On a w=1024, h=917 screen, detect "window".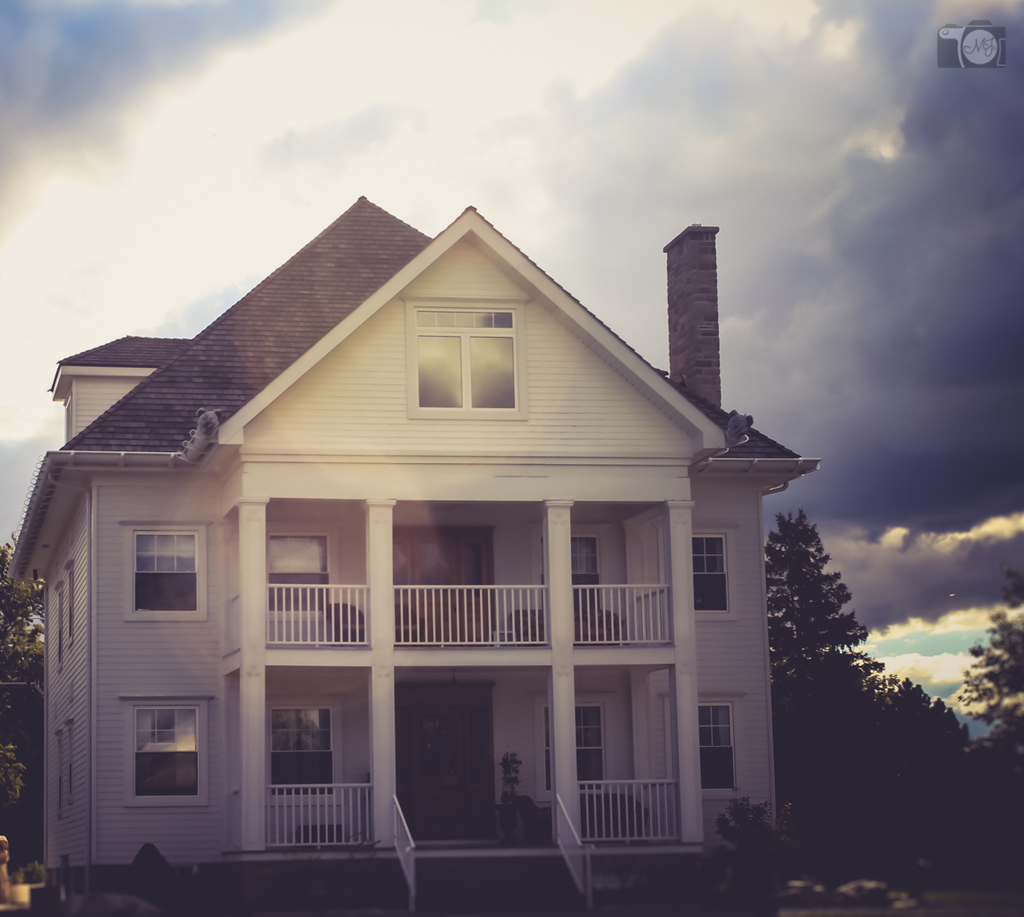
[left=403, top=293, right=533, bottom=422].
